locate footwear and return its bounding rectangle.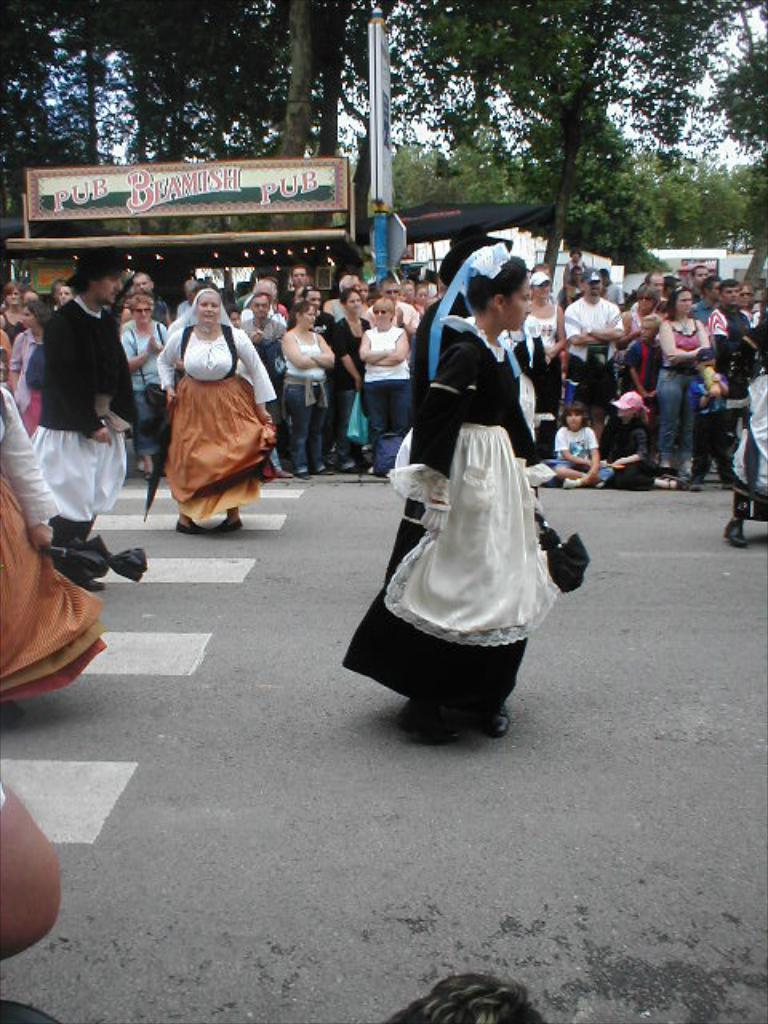
(298, 469, 309, 482).
